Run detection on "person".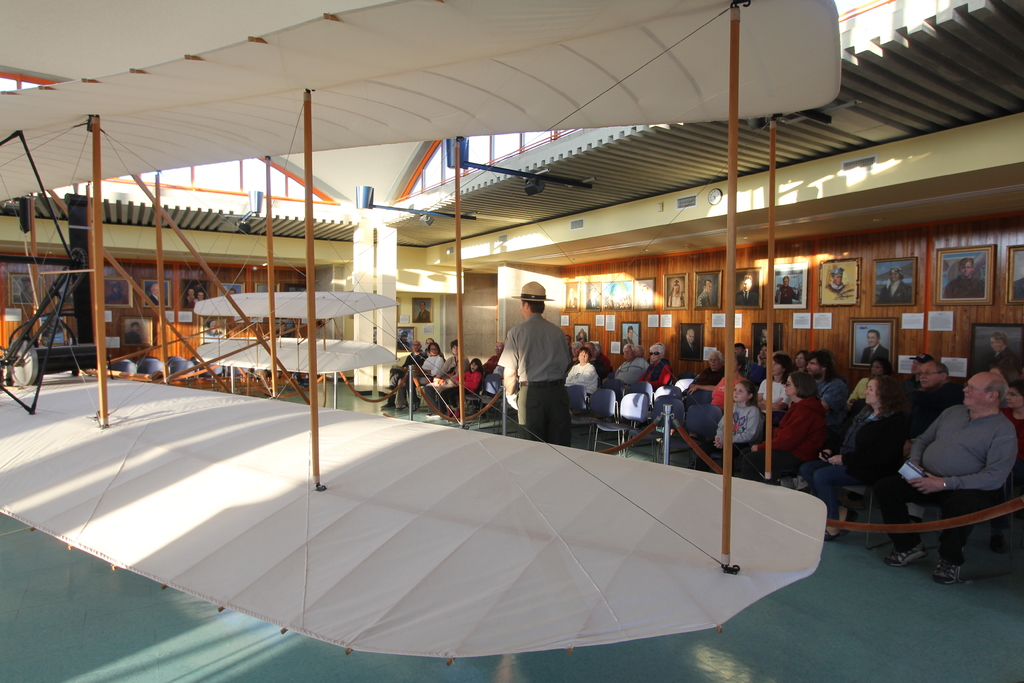
Result: (x1=611, y1=342, x2=648, y2=397).
